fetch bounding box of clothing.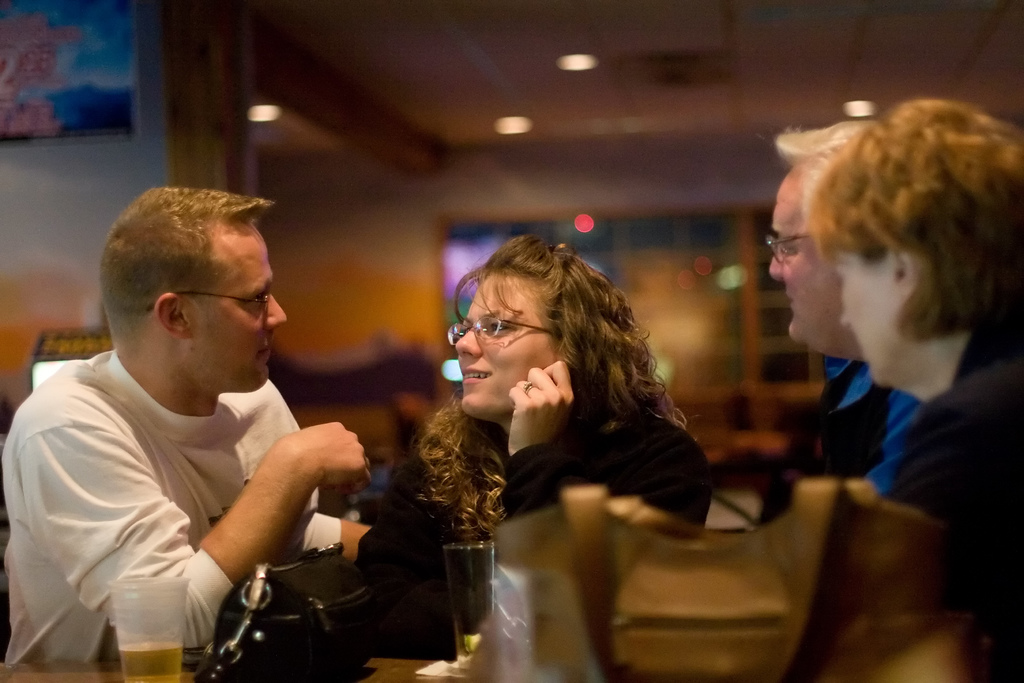
Bbox: 16 309 401 673.
